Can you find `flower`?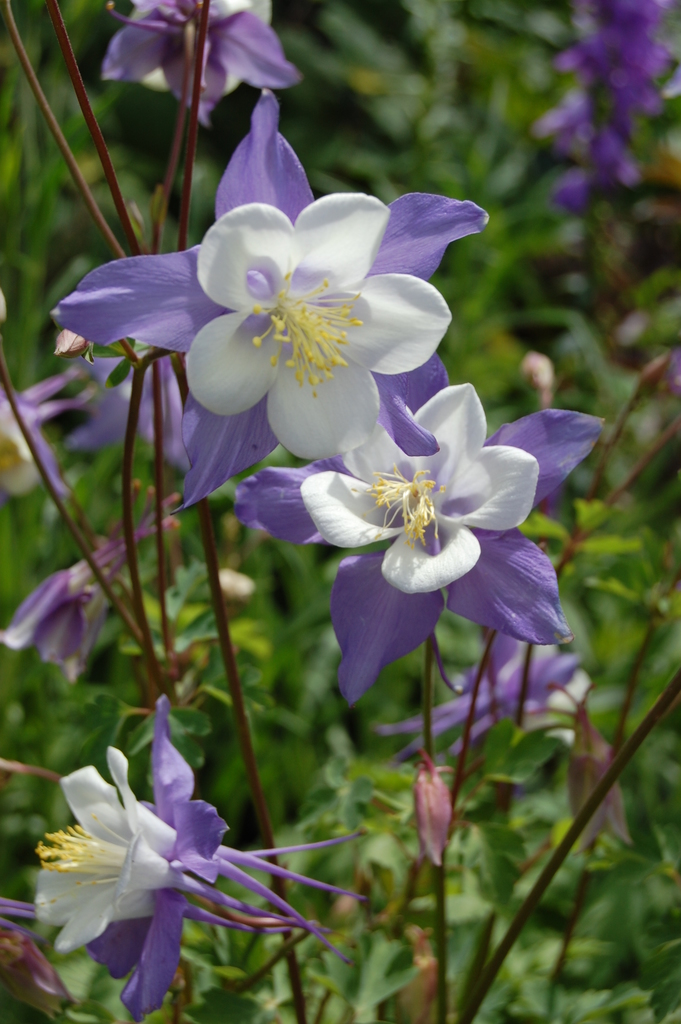
Yes, bounding box: 532, 0, 680, 232.
